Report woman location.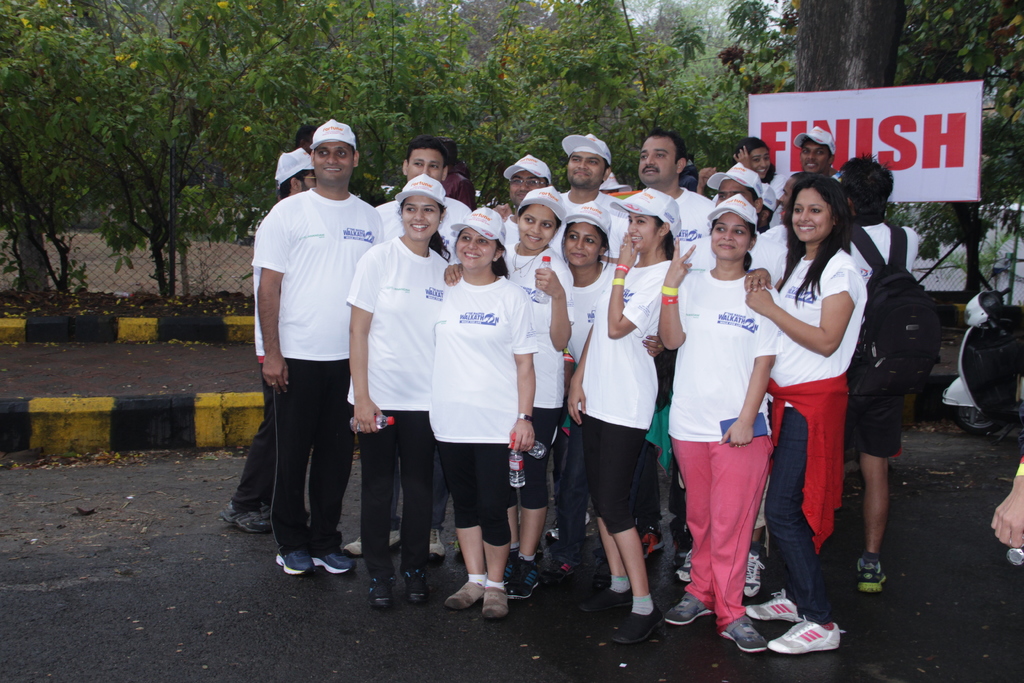
Report: 751,179,879,628.
